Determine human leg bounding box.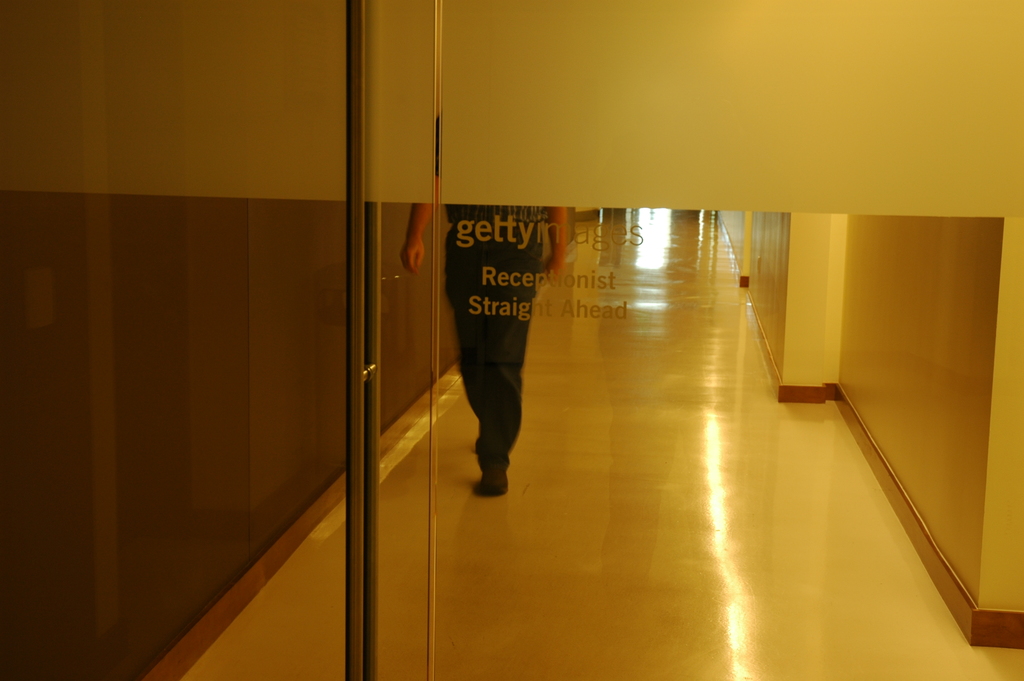
Determined: box=[479, 286, 528, 492].
